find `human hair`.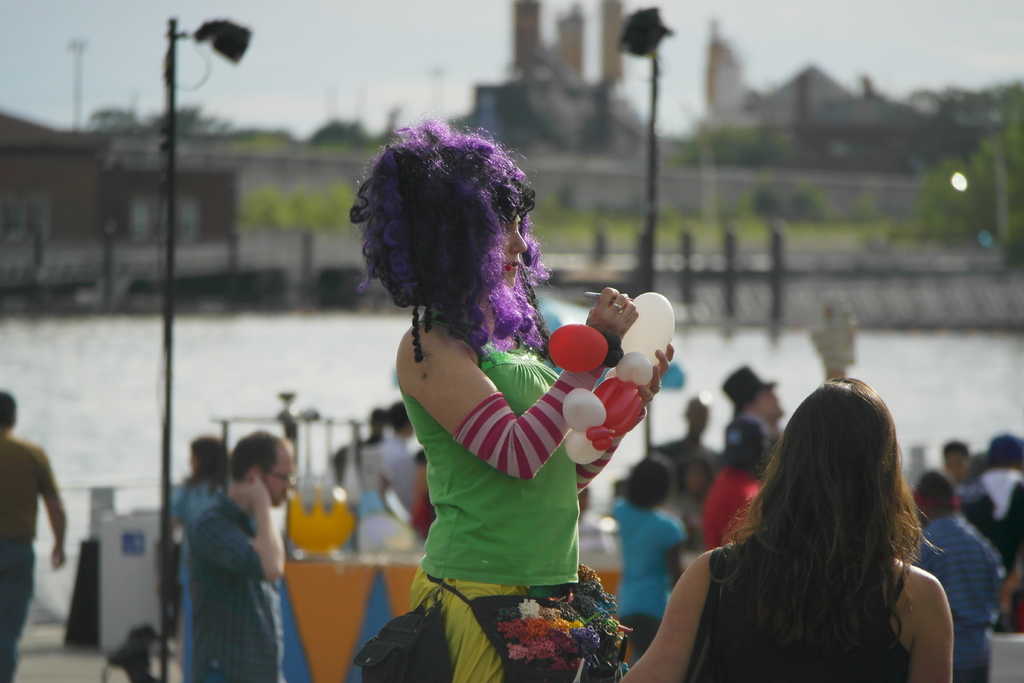
select_region(191, 436, 227, 494).
